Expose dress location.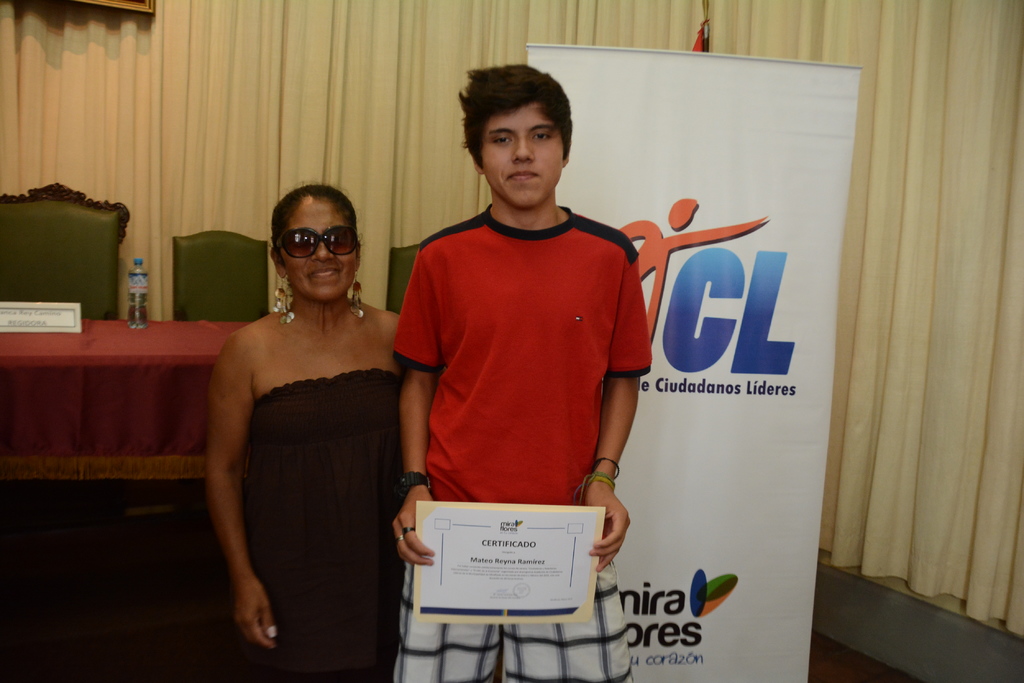
Exposed at <bbox>241, 364, 406, 682</bbox>.
